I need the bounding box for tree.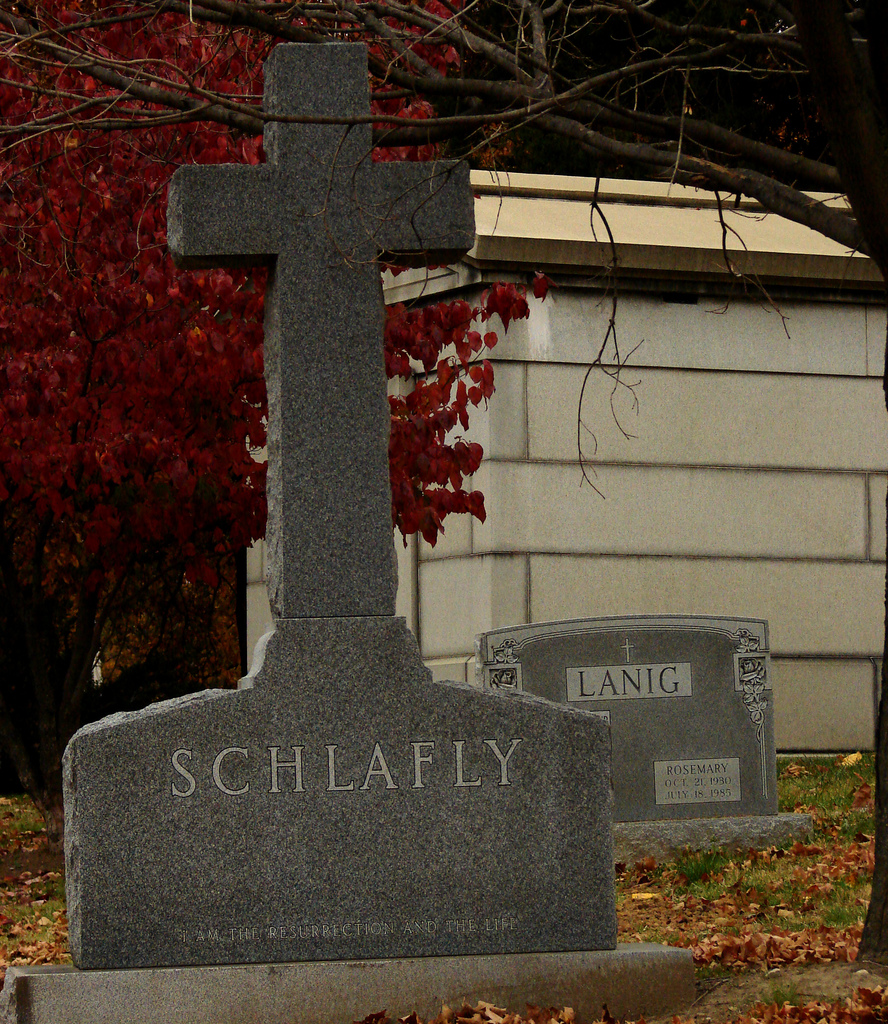
Here it is: 0:0:548:724.
